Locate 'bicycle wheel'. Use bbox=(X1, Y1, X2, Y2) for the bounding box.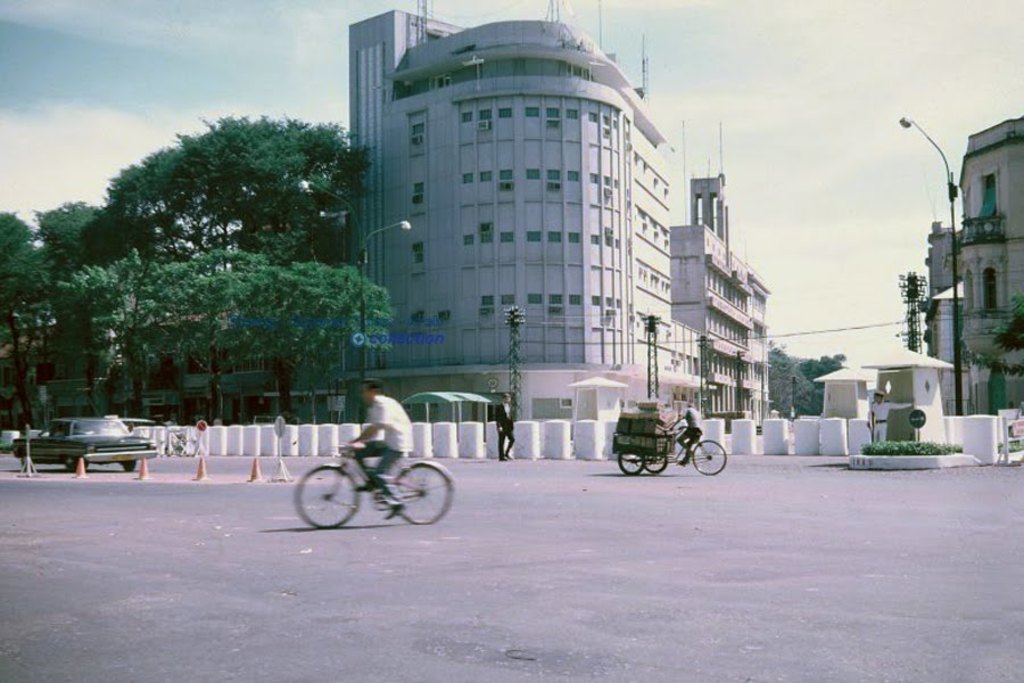
bbox=(386, 466, 447, 530).
